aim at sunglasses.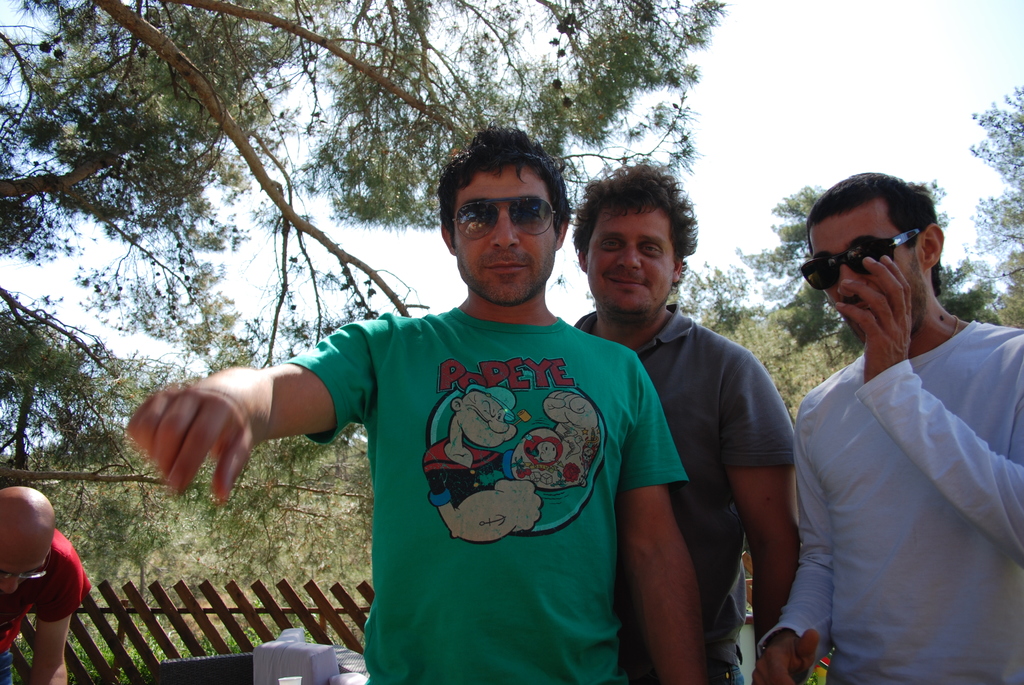
Aimed at {"x1": 0, "y1": 557, "x2": 52, "y2": 579}.
